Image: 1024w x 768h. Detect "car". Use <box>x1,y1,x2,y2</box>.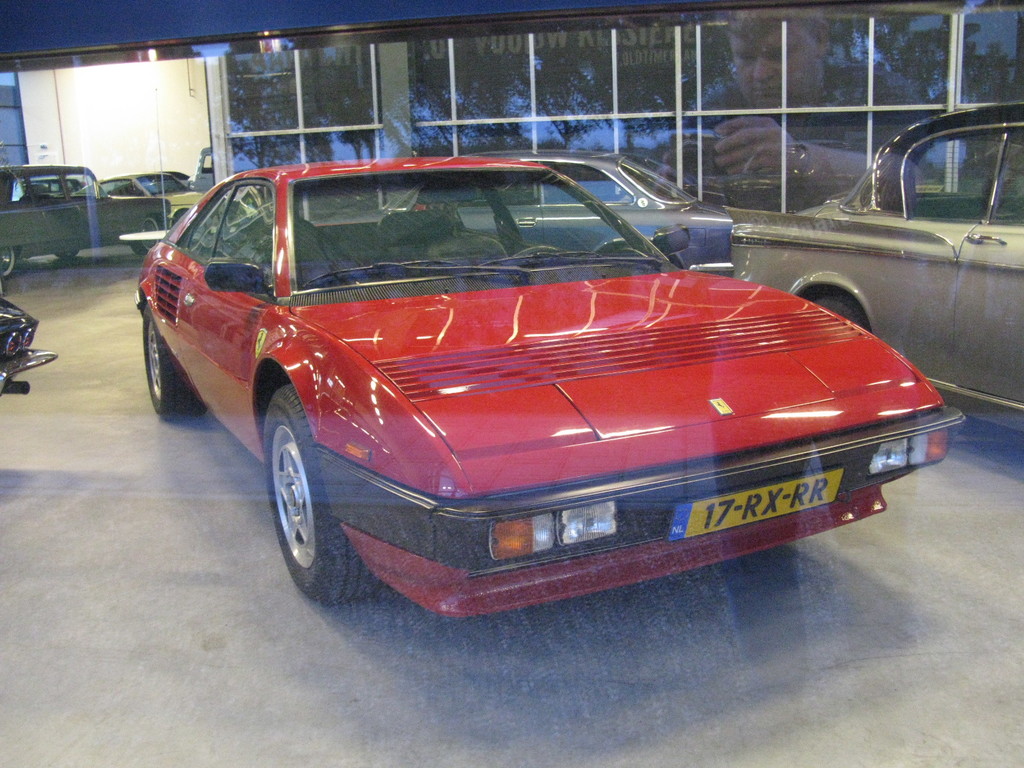
<box>0,290,58,404</box>.
